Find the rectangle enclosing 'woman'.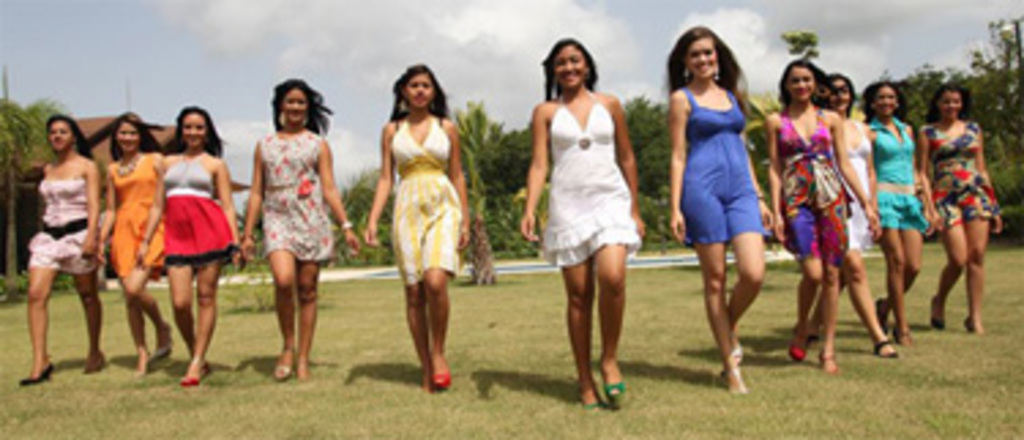
516 36 653 410.
